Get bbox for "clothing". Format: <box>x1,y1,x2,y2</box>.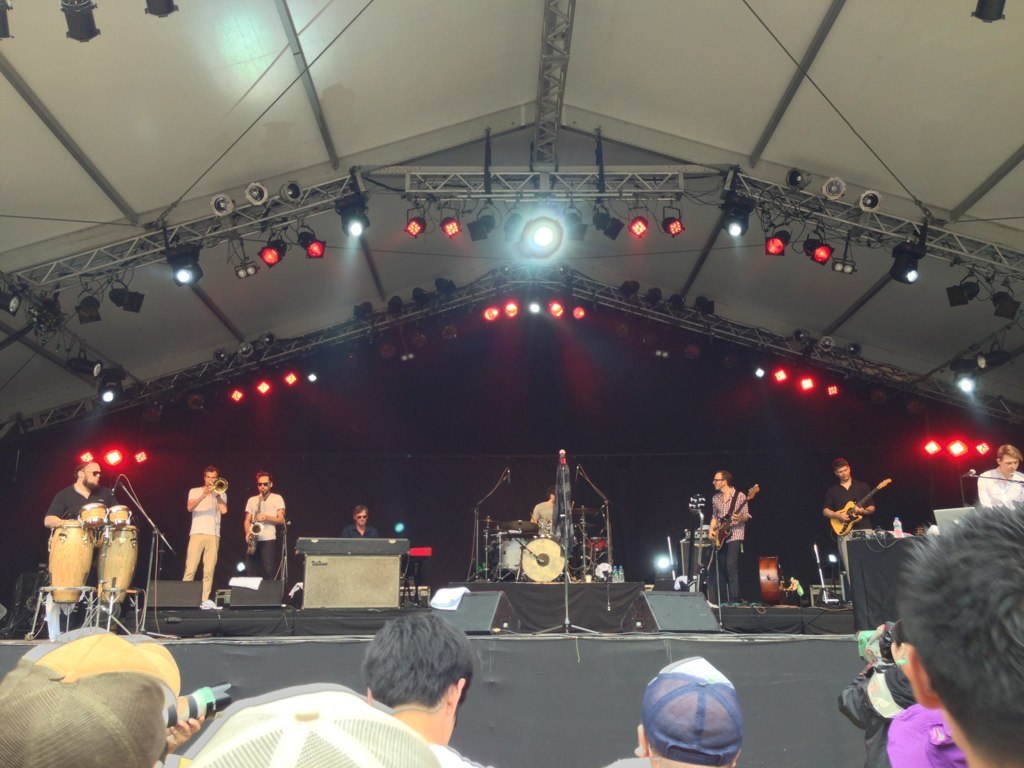
<box>968,469,1023,509</box>.
